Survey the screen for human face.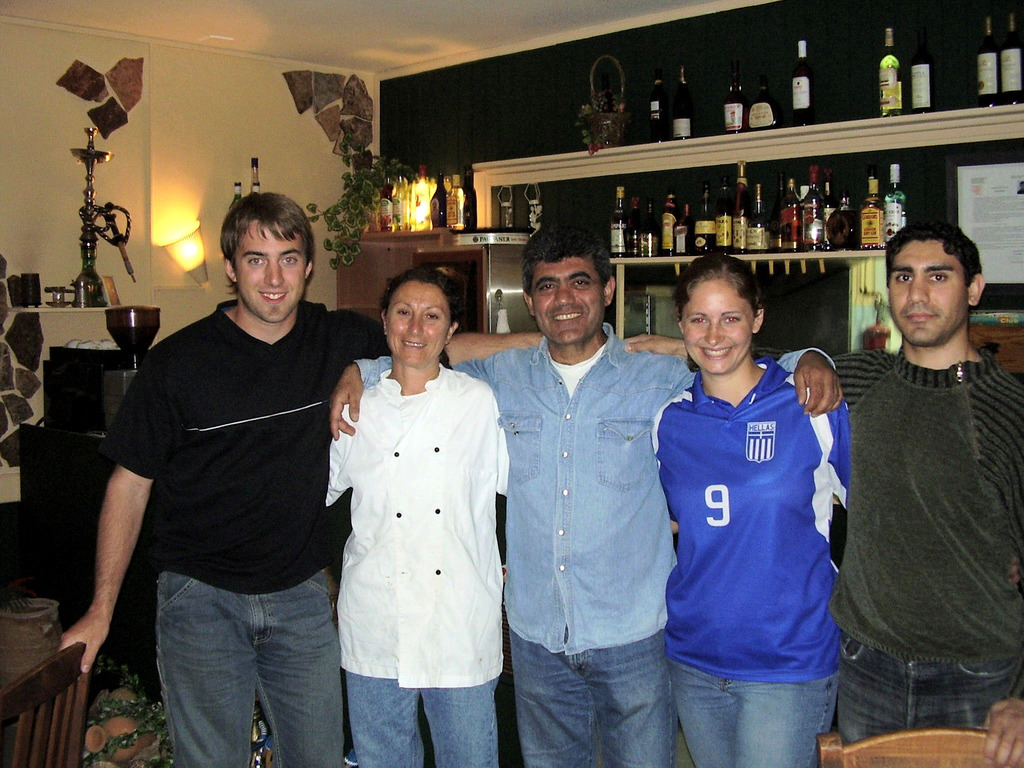
Survey found: Rect(533, 255, 600, 339).
